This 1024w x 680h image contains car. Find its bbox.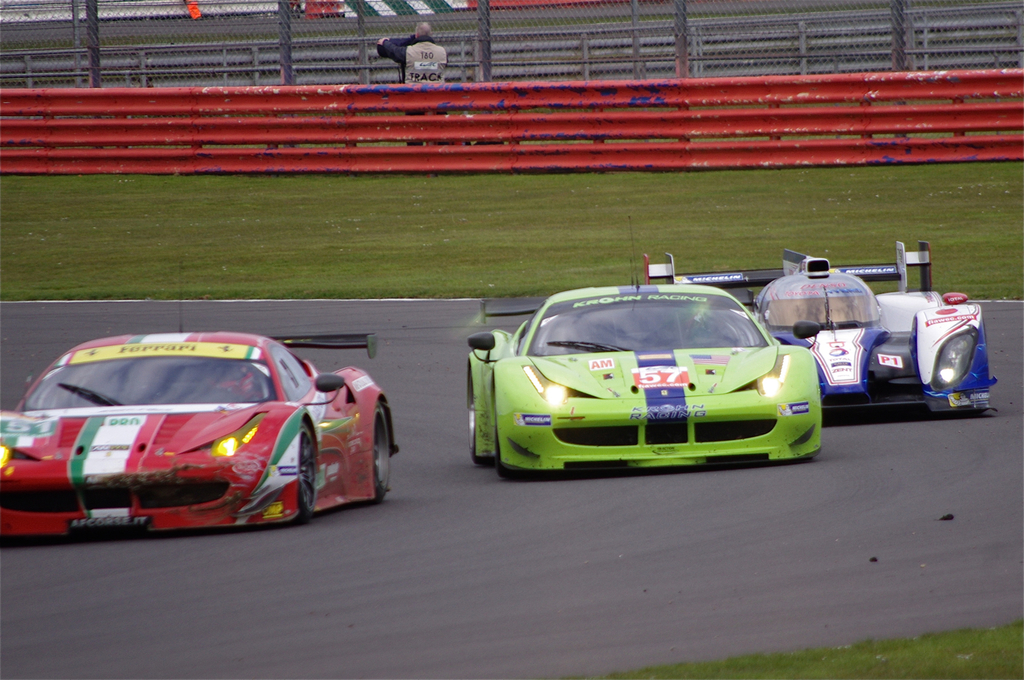
left=643, top=240, right=999, bottom=417.
